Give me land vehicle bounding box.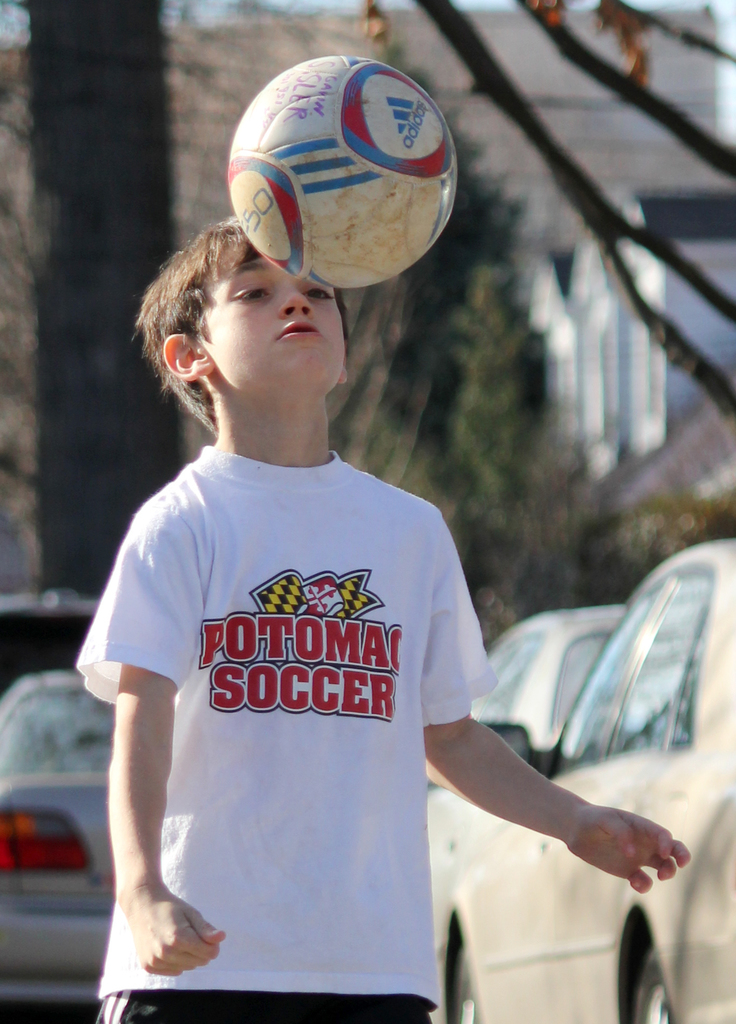
detection(420, 600, 640, 917).
